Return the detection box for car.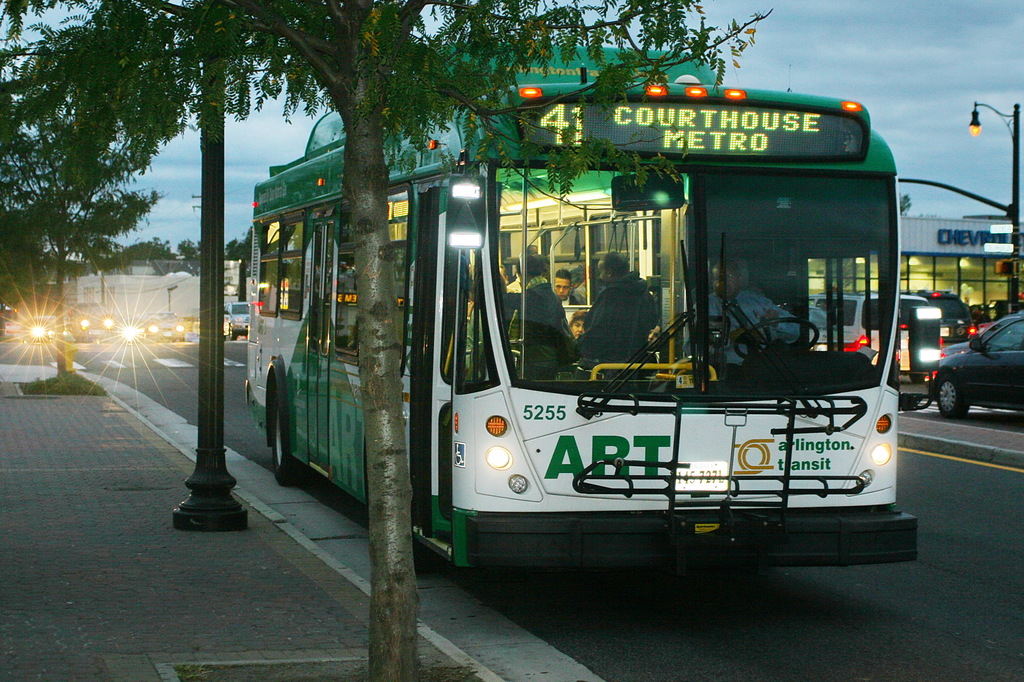
locate(143, 310, 184, 342).
